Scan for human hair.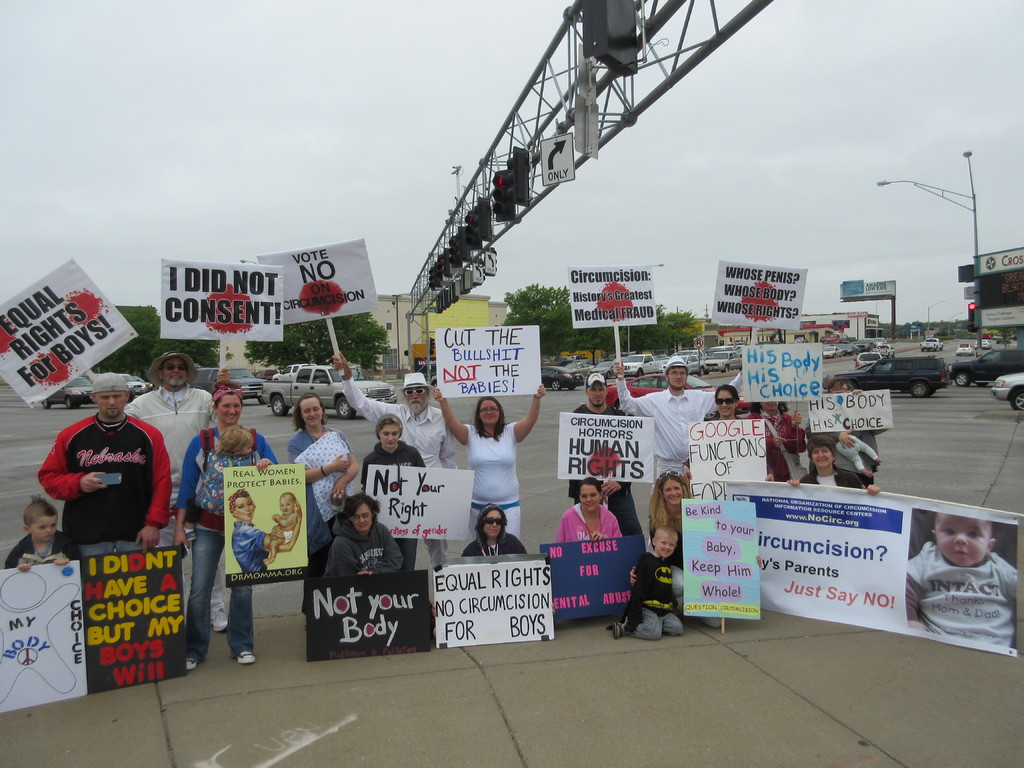
Scan result: <bbox>242, 490, 251, 499</bbox>.
